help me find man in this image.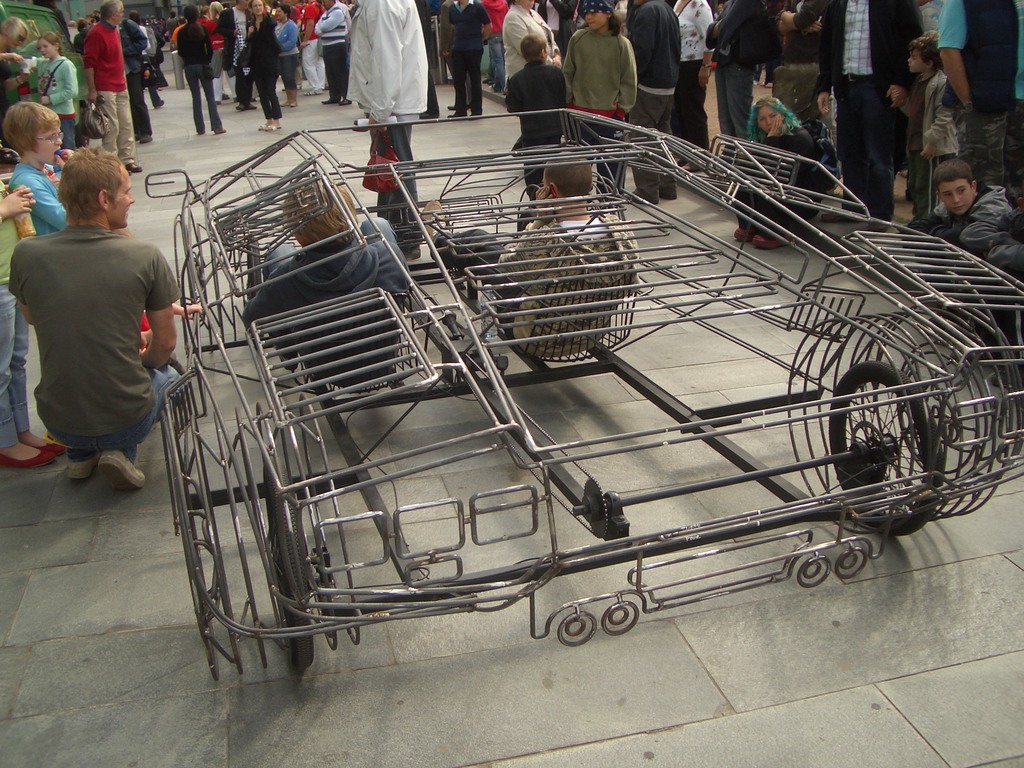
Found it: 444/0/470/109.
